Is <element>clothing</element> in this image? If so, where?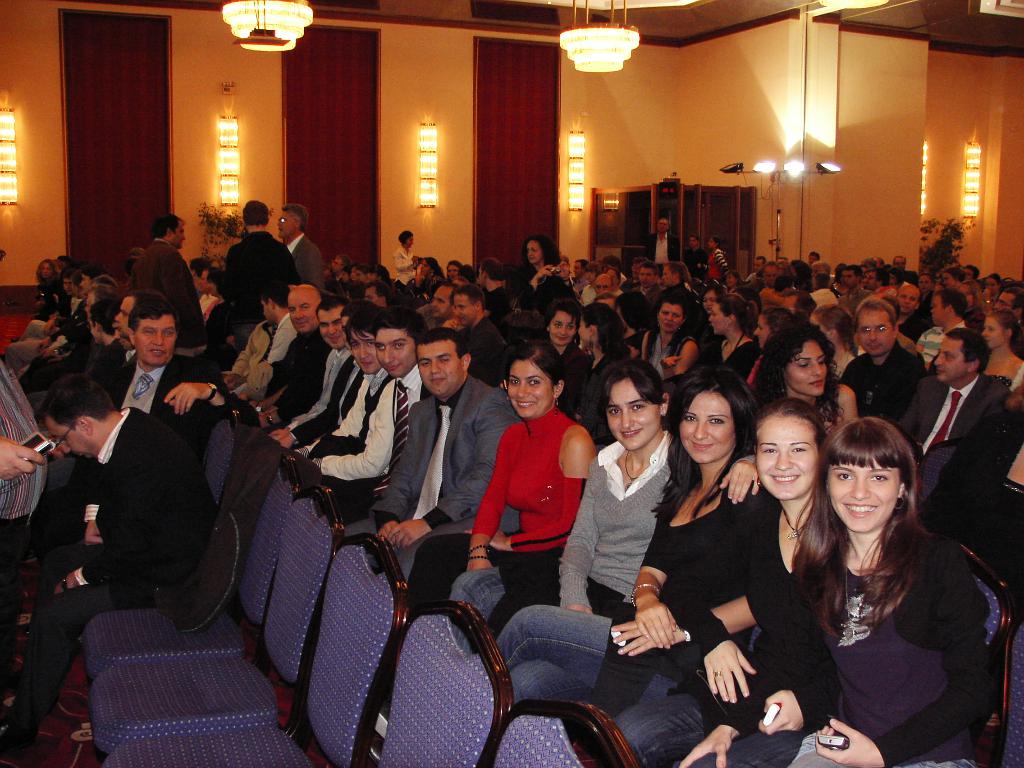
Yes, at locate(227, 316, 299, 395).
